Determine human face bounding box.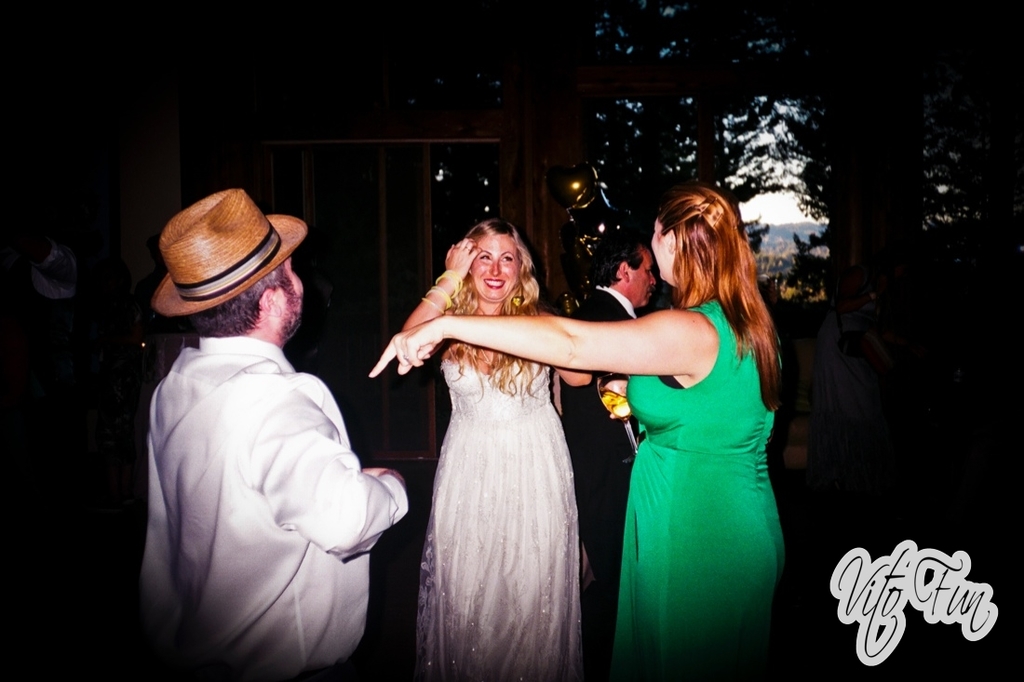
Determined: (left=470, top=234, right=520, bottom=299).
